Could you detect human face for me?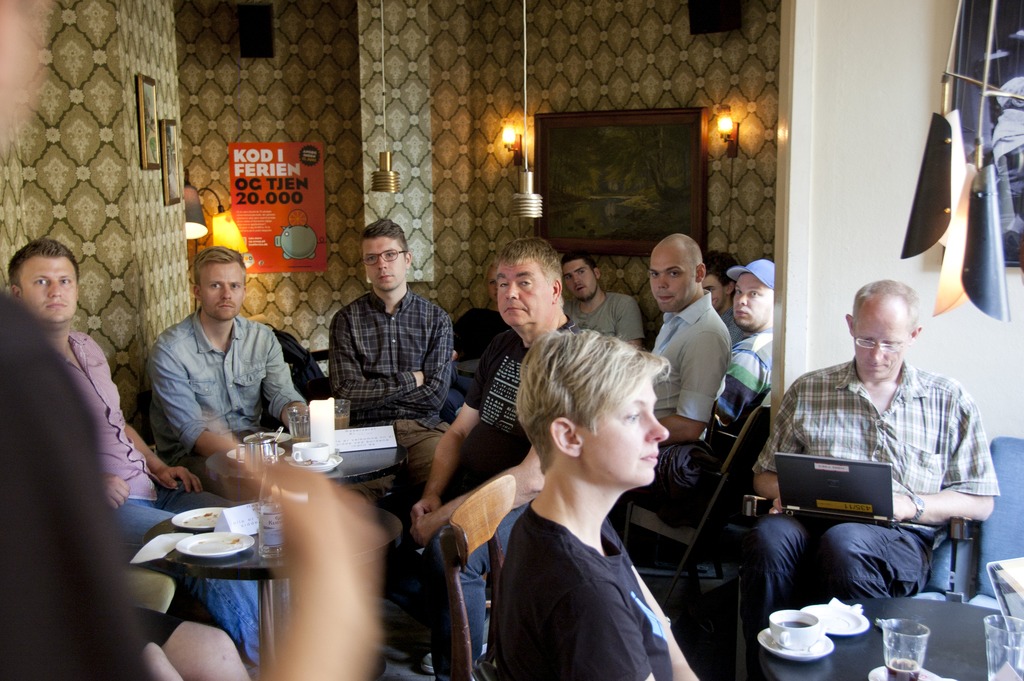
Detection result: 579, 374, 669, 489.
